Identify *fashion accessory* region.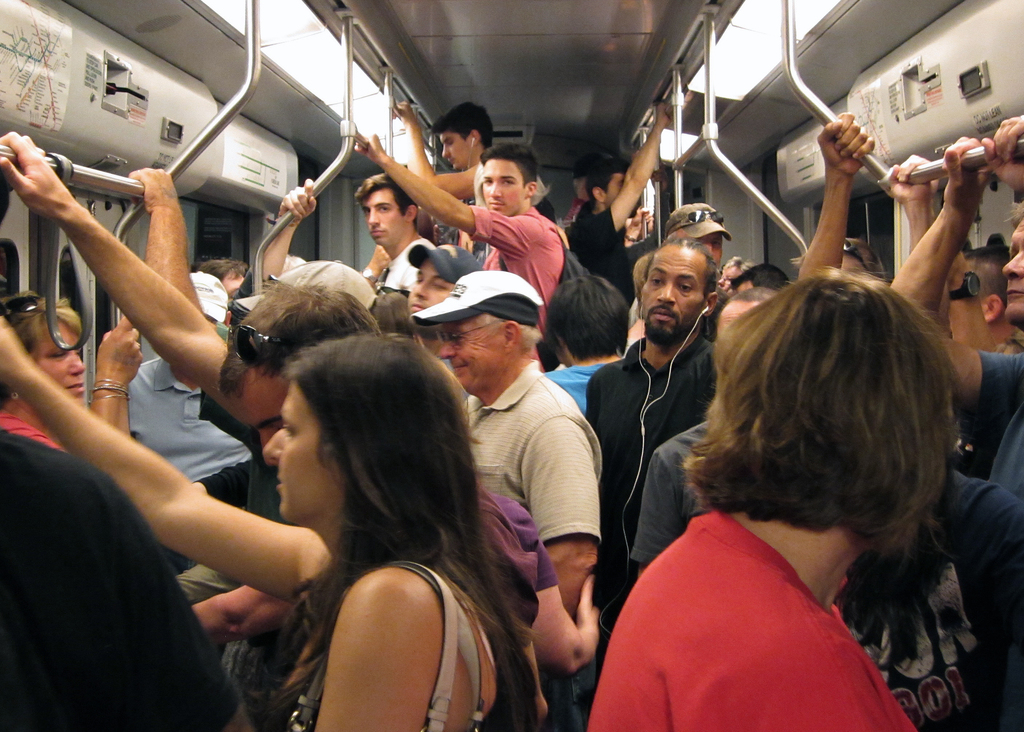
Region: (285, 554, 483, 731).
